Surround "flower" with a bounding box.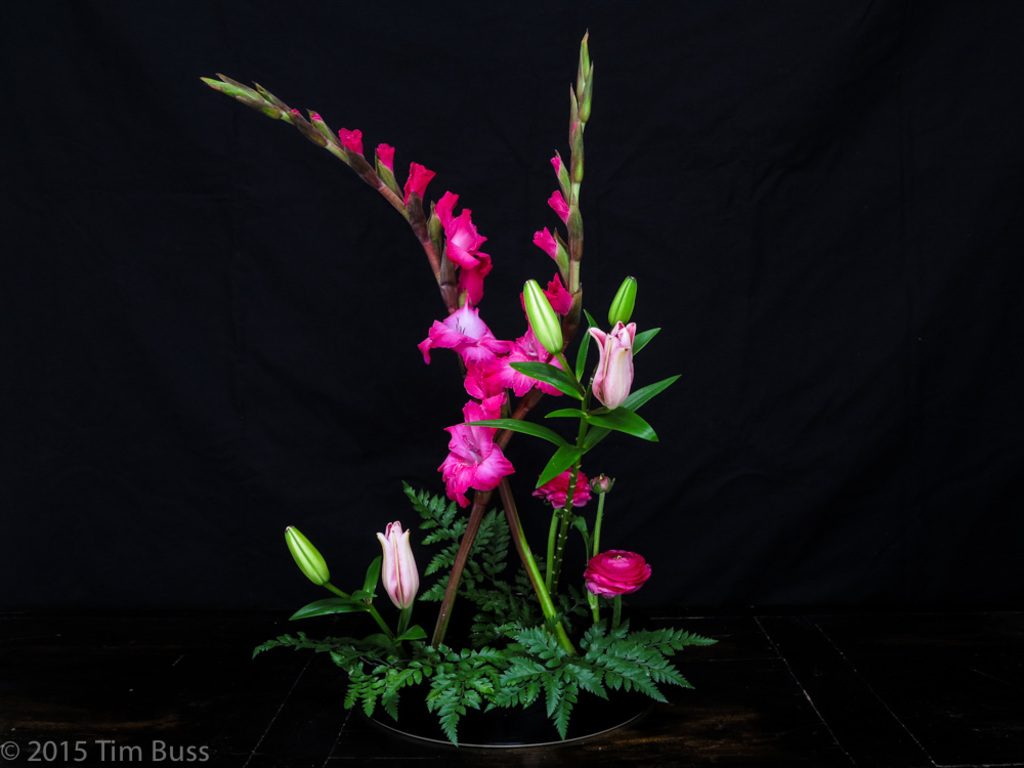
box=[587, 321, 637, 413].
